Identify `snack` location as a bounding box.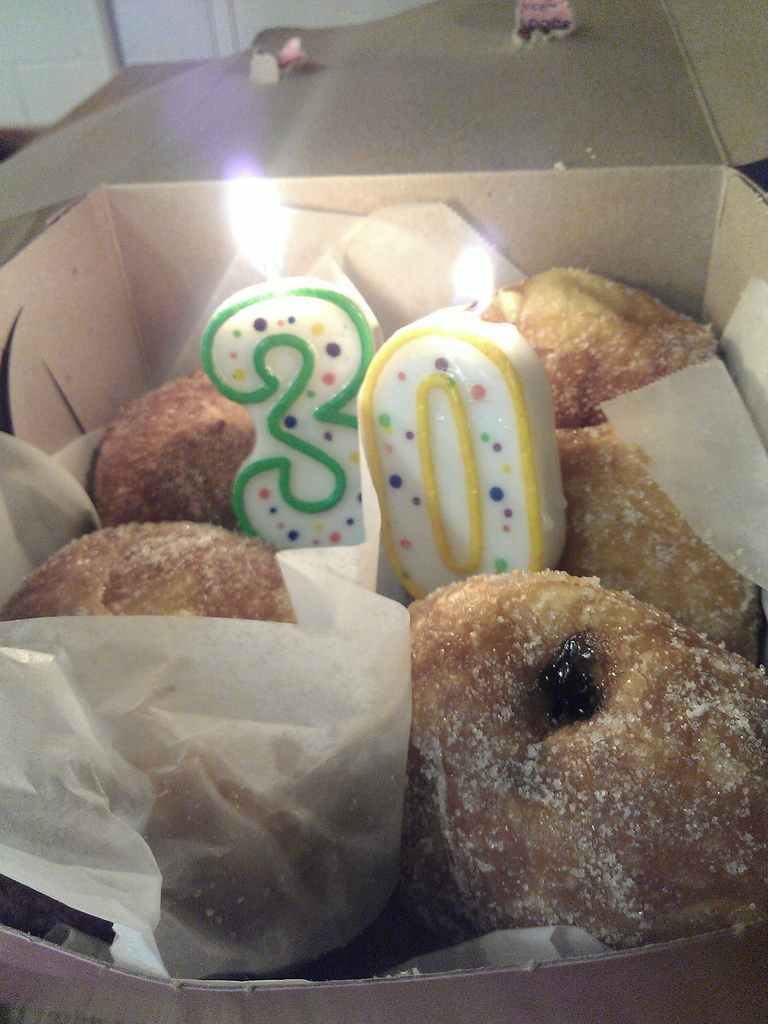
select_region(31, 520, 293, 625).
